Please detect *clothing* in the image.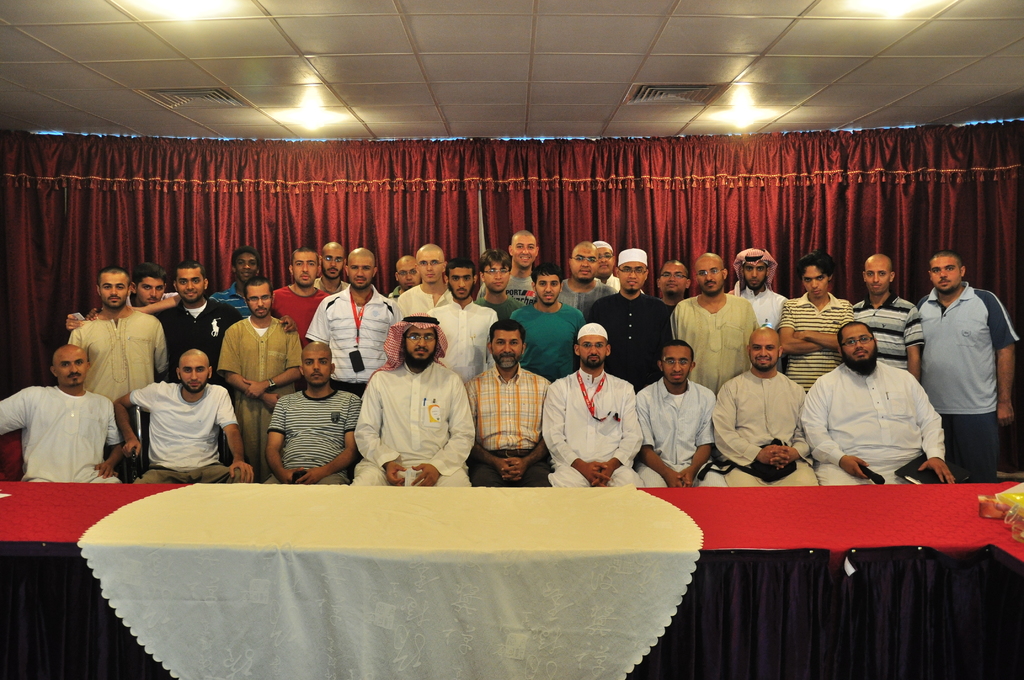
box=[776, 280, 854, 400].
